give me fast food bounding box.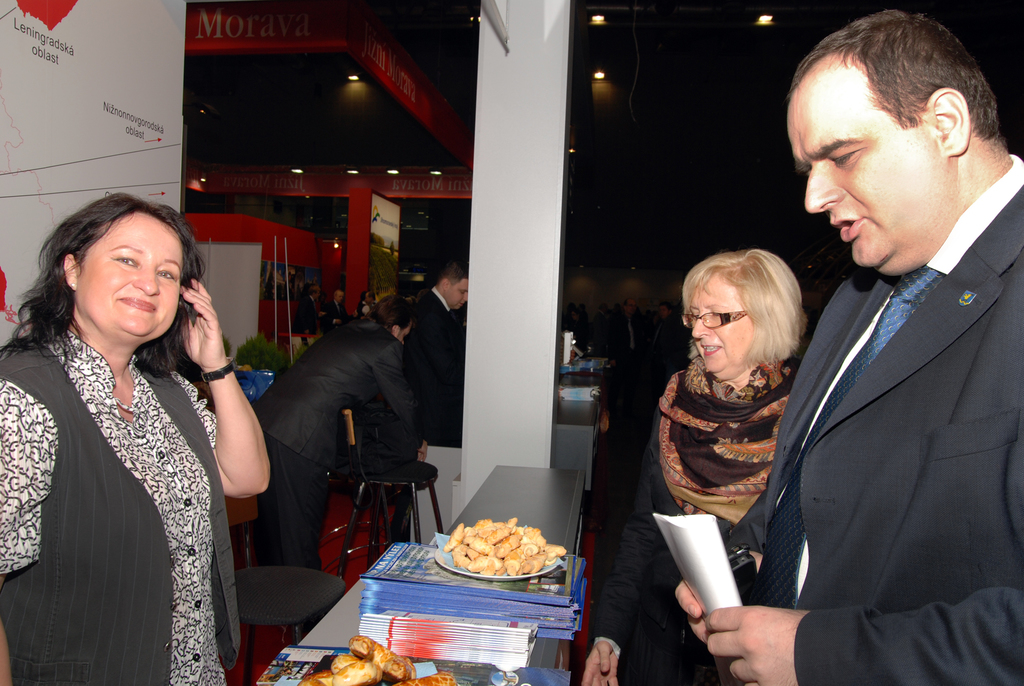
crop(438, 512, 569, 572).
